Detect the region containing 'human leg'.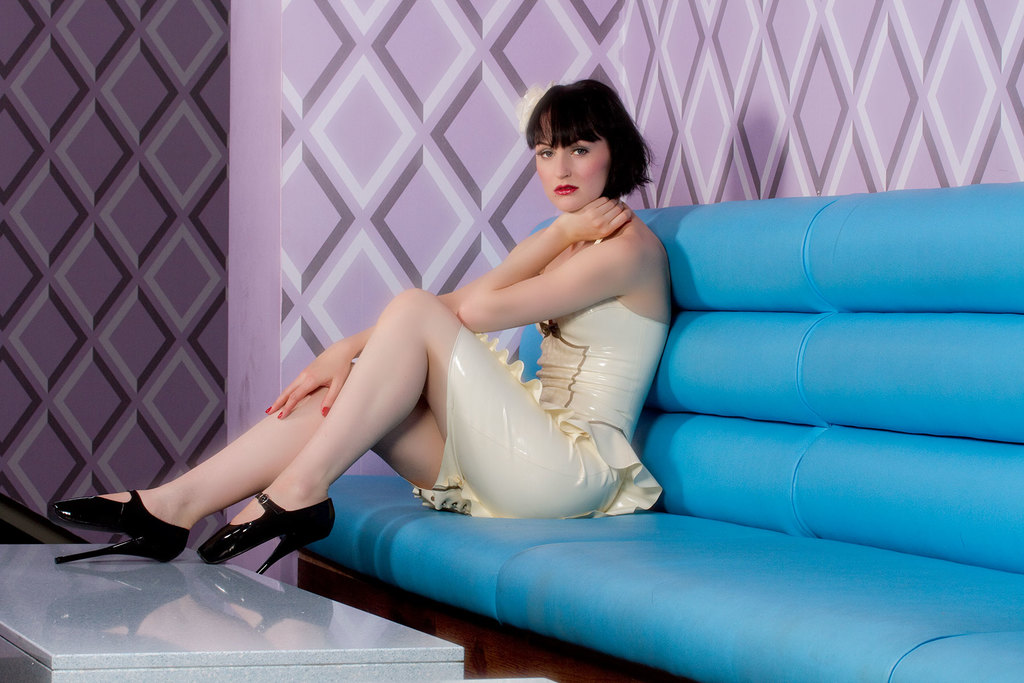
BBox(198, 280, 600, 545).
